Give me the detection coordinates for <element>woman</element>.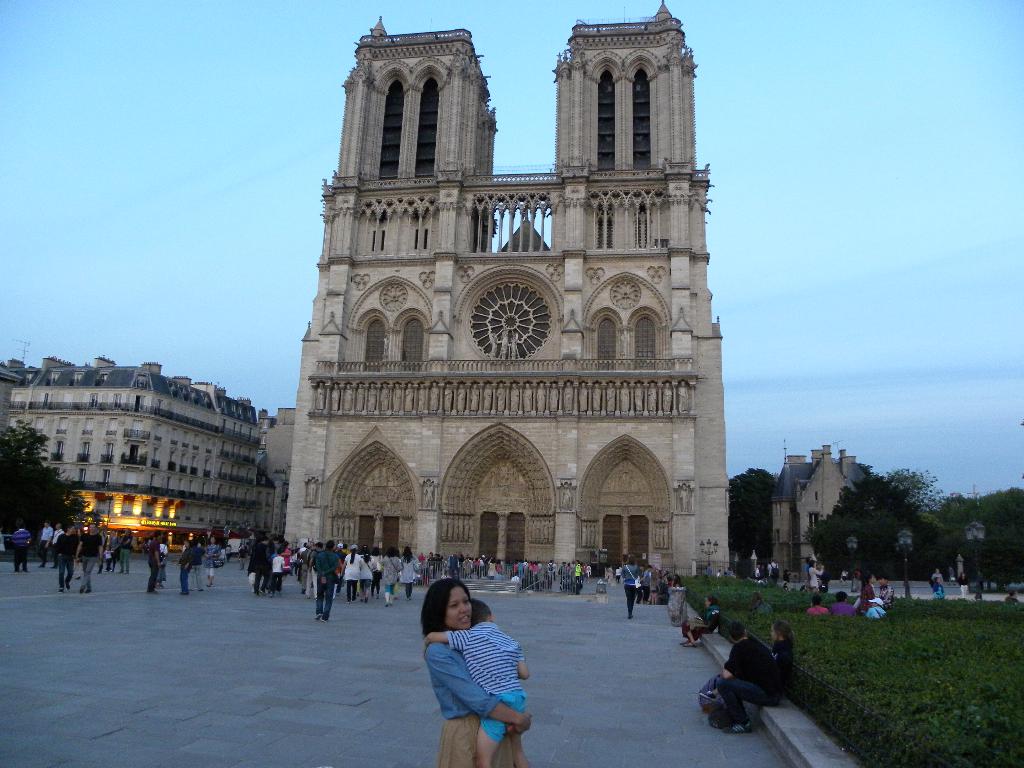
<bbox>681, 596, 725, 650</bbox>.
